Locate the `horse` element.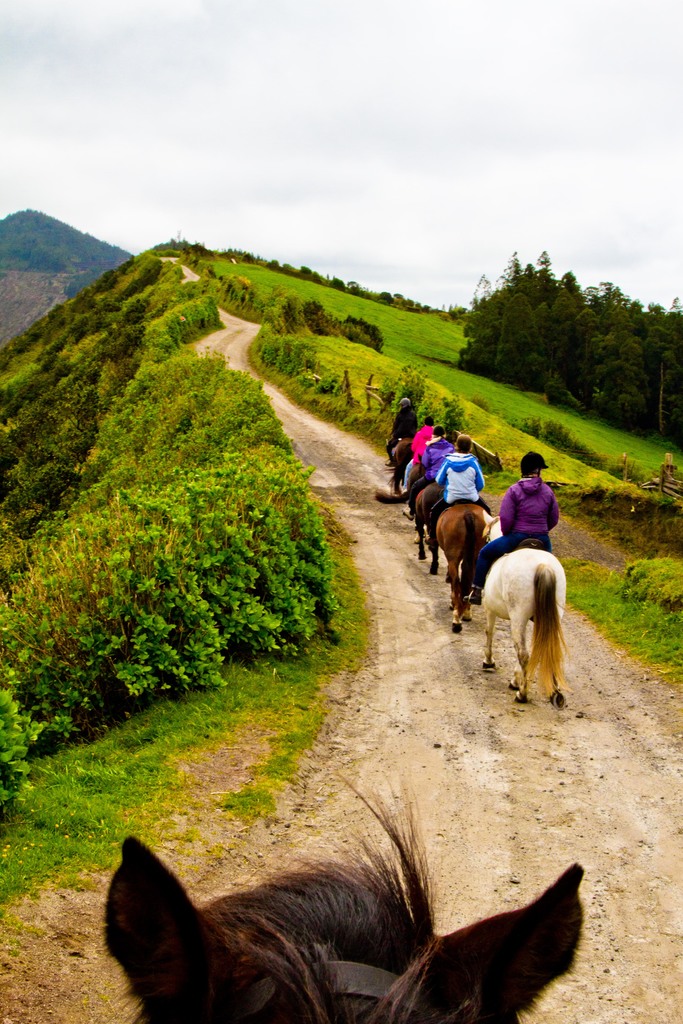
Element bbox: {"x1": 386, "y1": 442, "x2": 413, "y2": 494}.
